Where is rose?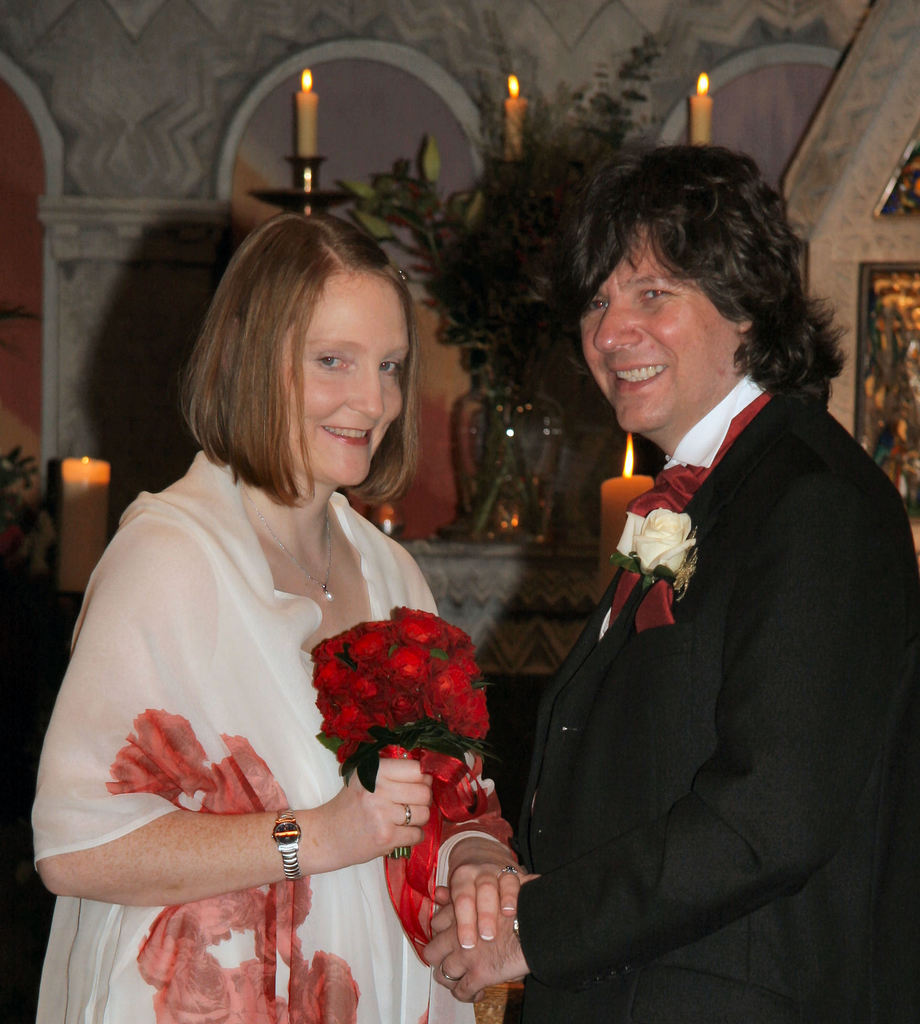
x1=613, y1=513, x2=694, y2=574.
